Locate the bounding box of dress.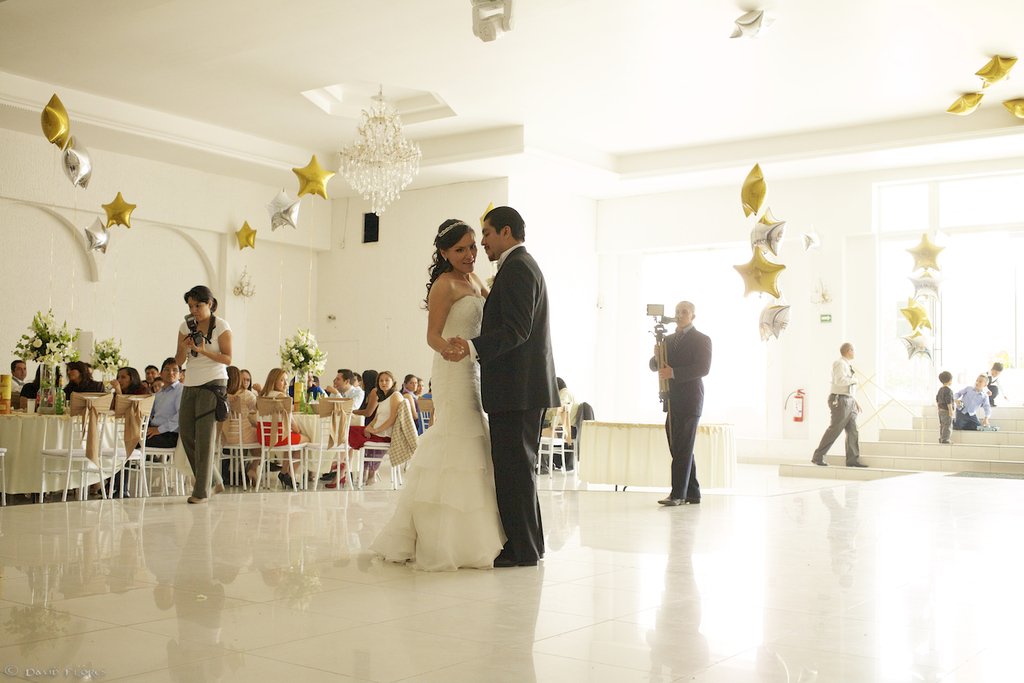
Bounding box: <bbox>372, 288, 510, 573</bbox>.
